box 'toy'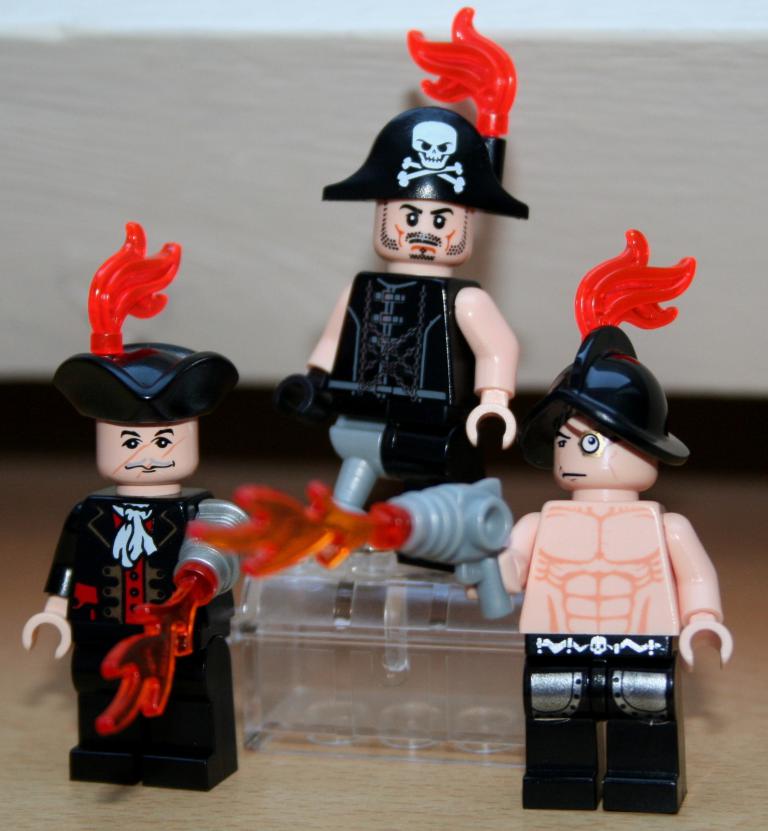
Rect(272, 7, 533, 570)
